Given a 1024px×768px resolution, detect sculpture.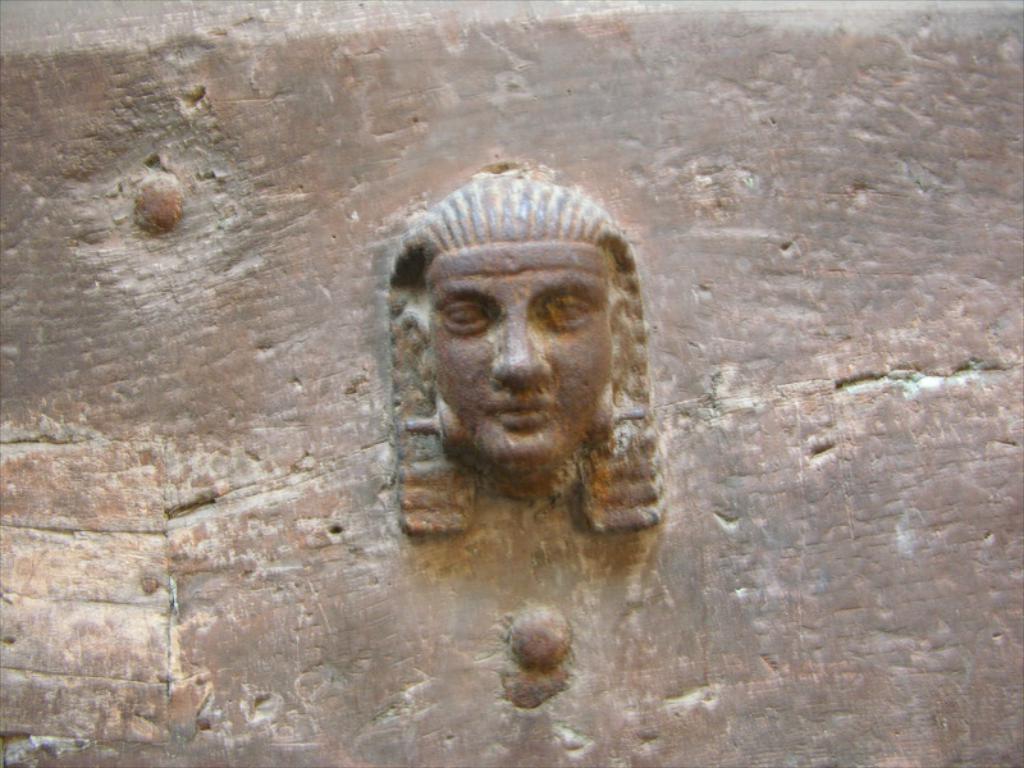
<bbox>366, 182, 659, 570</bbox>.
